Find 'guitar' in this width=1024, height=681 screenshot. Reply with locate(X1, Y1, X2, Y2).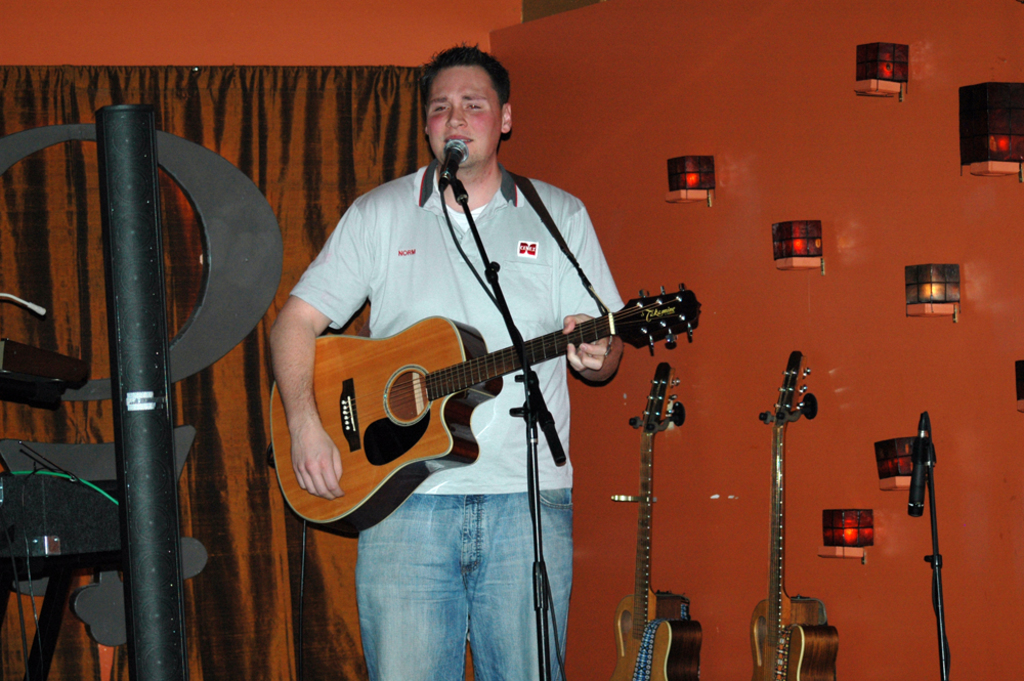
locate(614, 365, 702, 680).
